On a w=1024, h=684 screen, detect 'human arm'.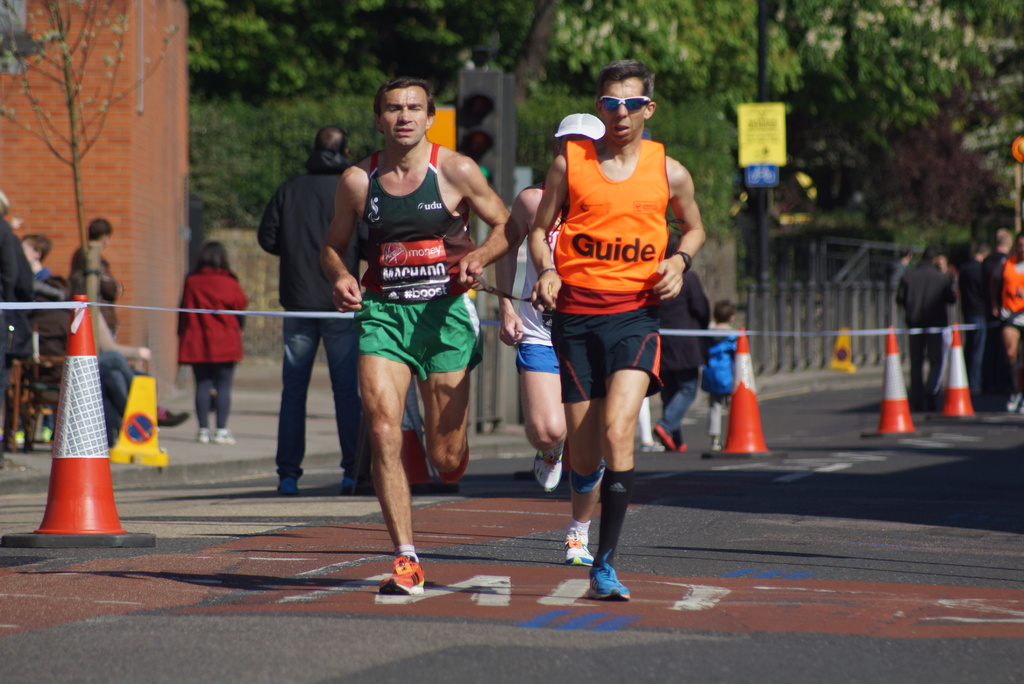
<box>526,147,573,315</box>.
